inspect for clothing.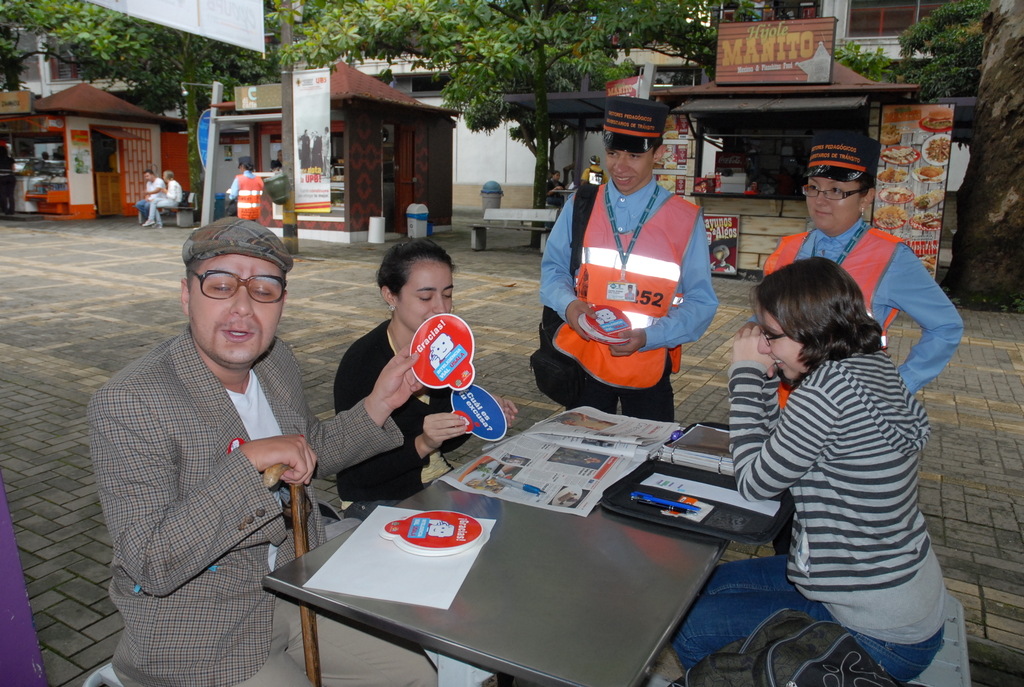
Inspection: BBox(330, 322, 469, 506).
